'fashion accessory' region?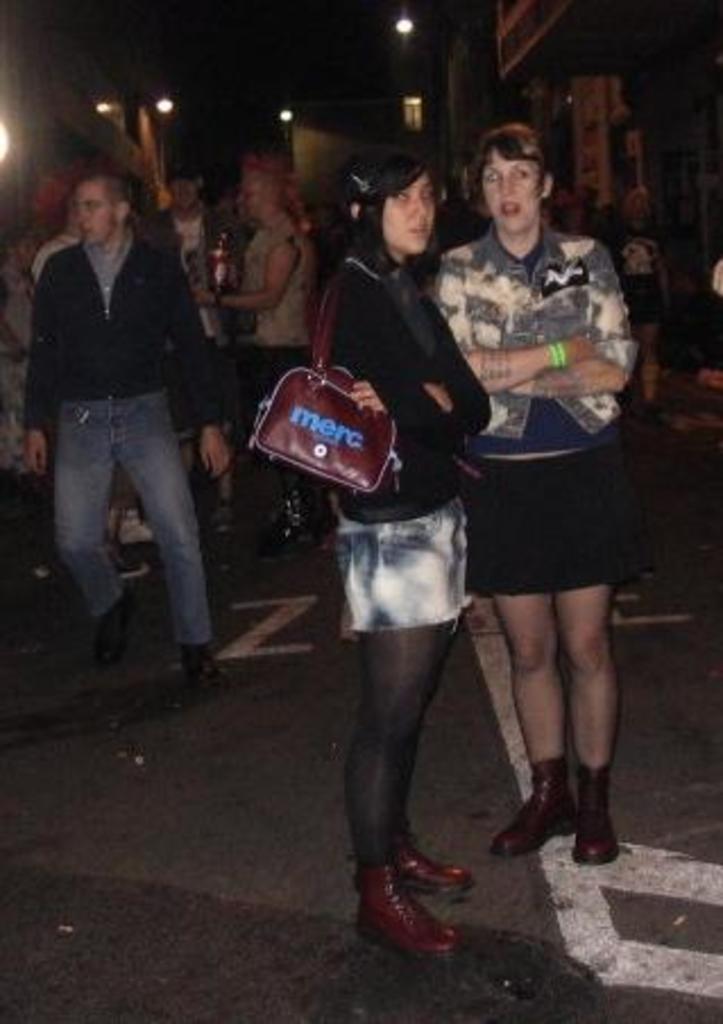
region(97, 587, 129, 657)
